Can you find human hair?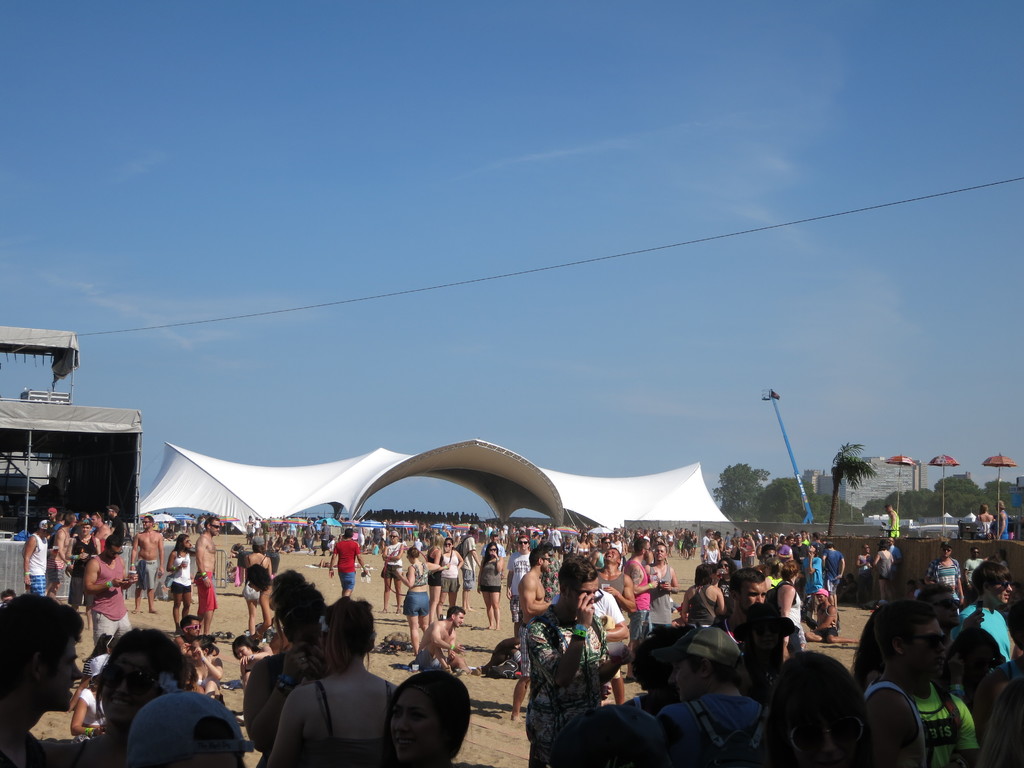
Yes, bounding box: bbox=(312, 598, 372, 674).
